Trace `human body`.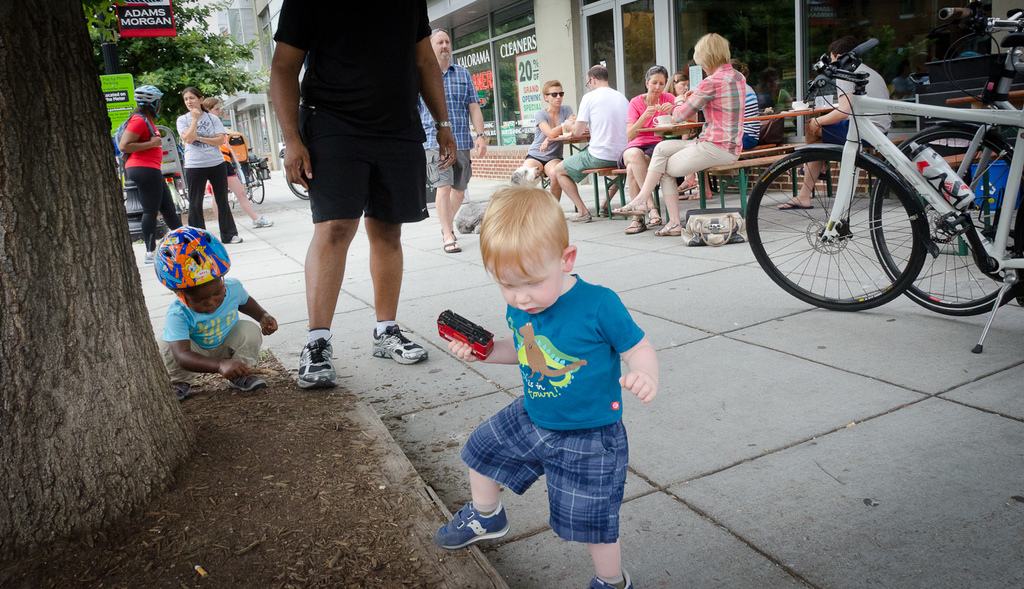
Traced to pyautogui.locateOnScreen(177, 105, 239, 244).
